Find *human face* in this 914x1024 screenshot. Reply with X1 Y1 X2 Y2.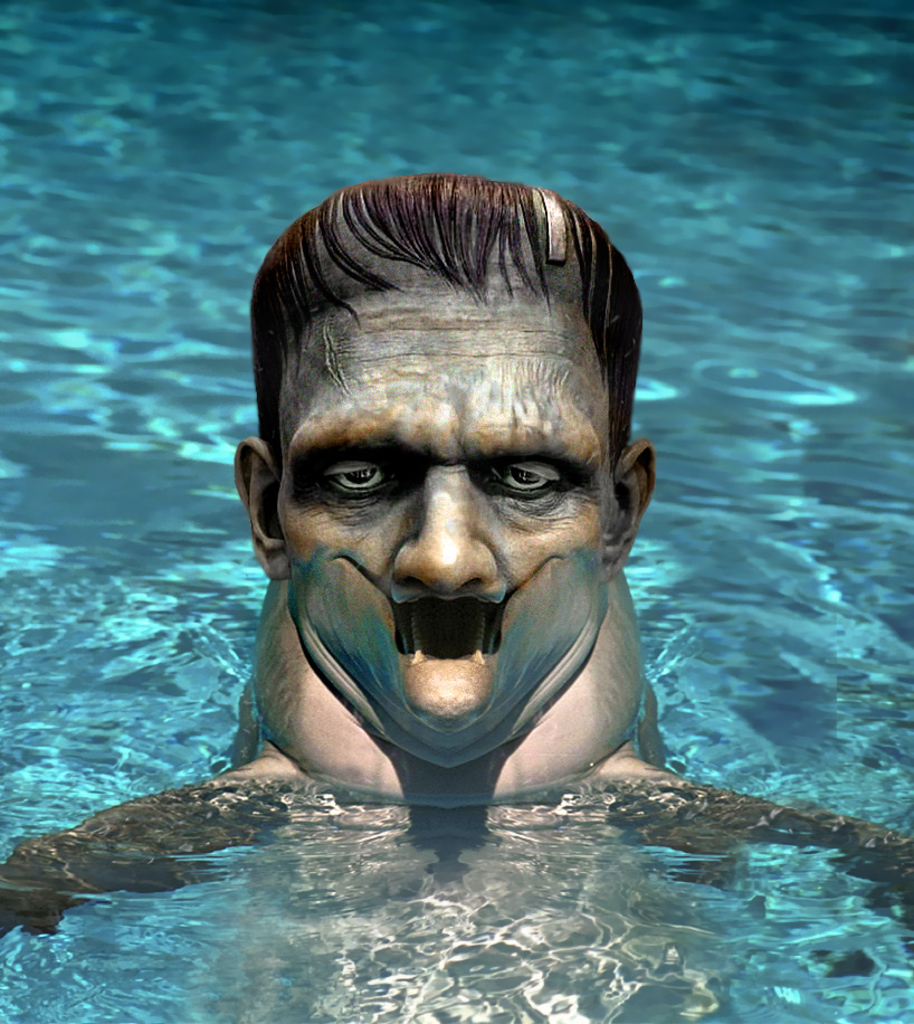
276 286 609 774.
